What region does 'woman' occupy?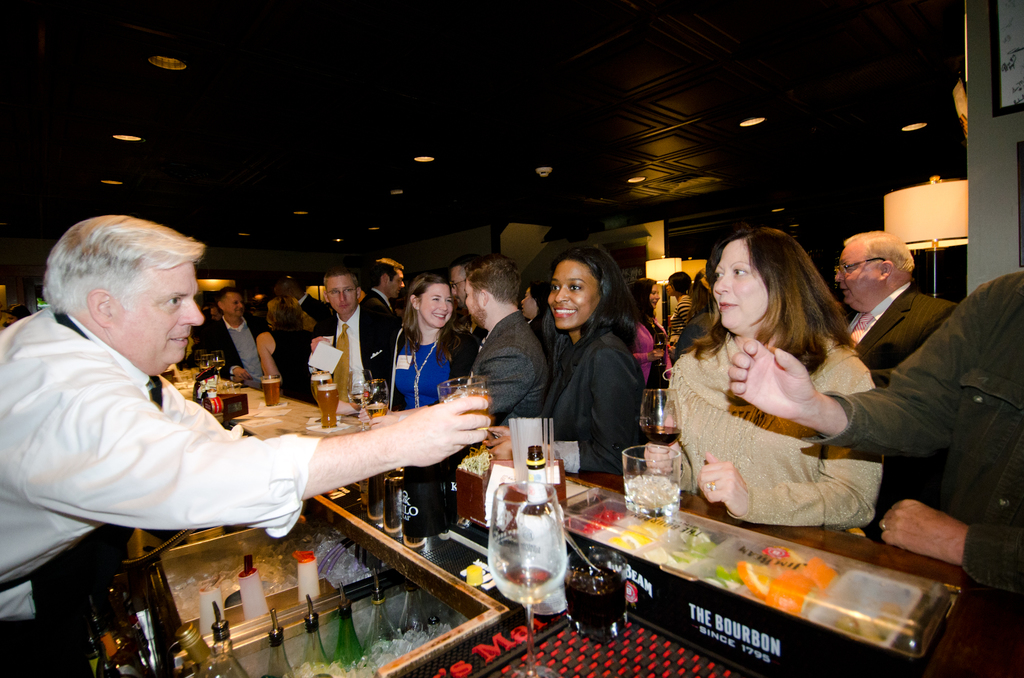
x1=481, y1=245, x2=651, y2=476.
